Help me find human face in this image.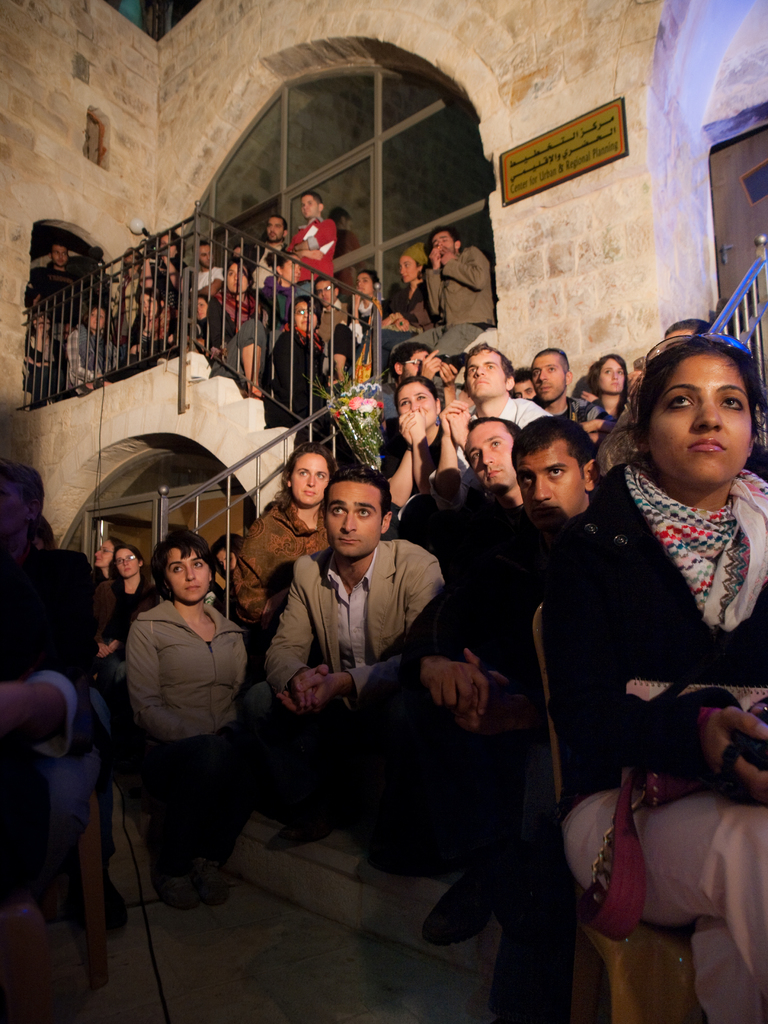
Found it: left=199, top=245, right=211, bottom=264.
